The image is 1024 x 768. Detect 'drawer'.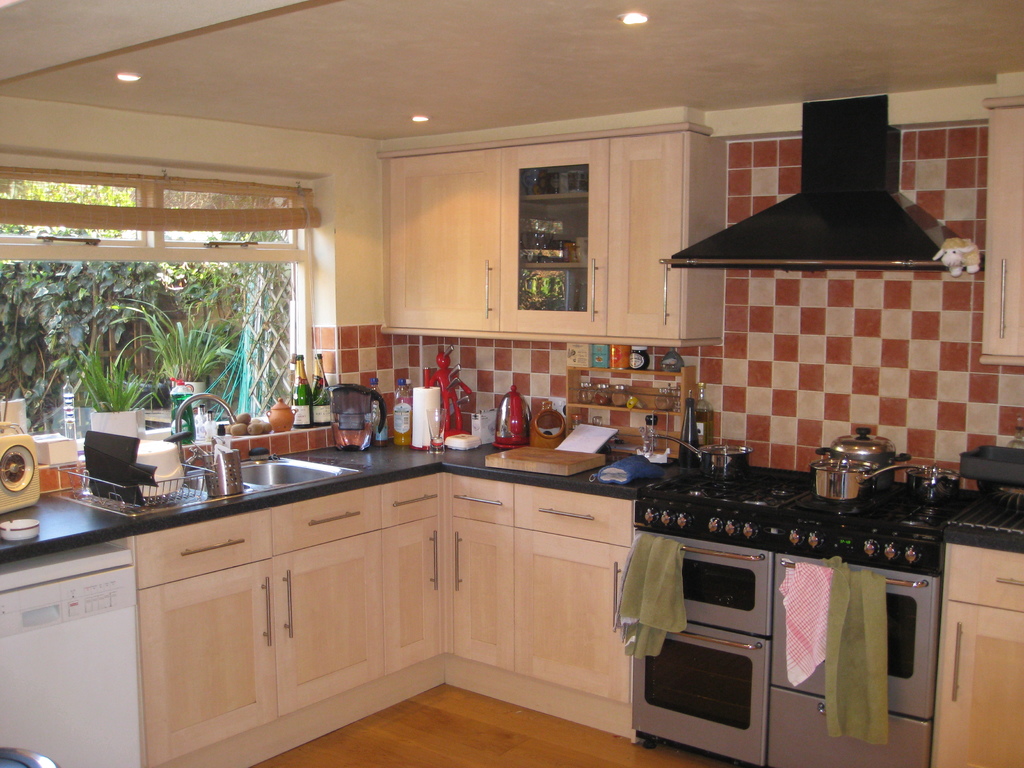
Detection: left=944, top=544, right=1023, bottom=610.
